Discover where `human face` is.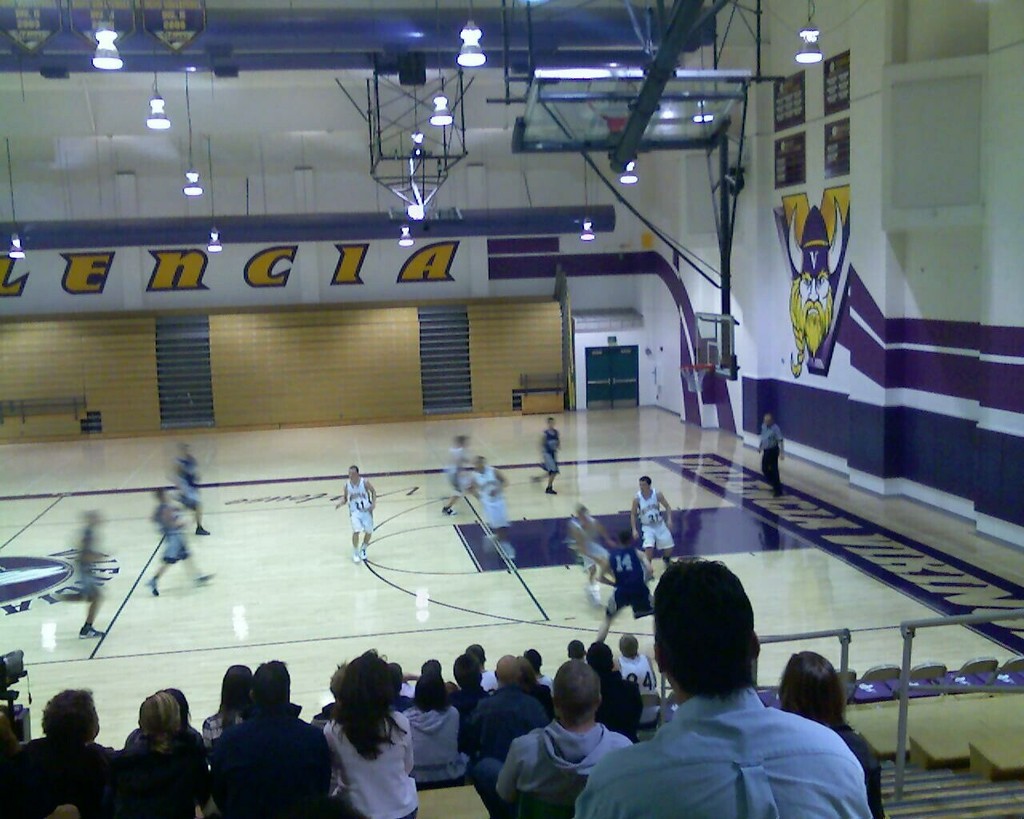
Discovered at region(548, 419, 555, 429).
